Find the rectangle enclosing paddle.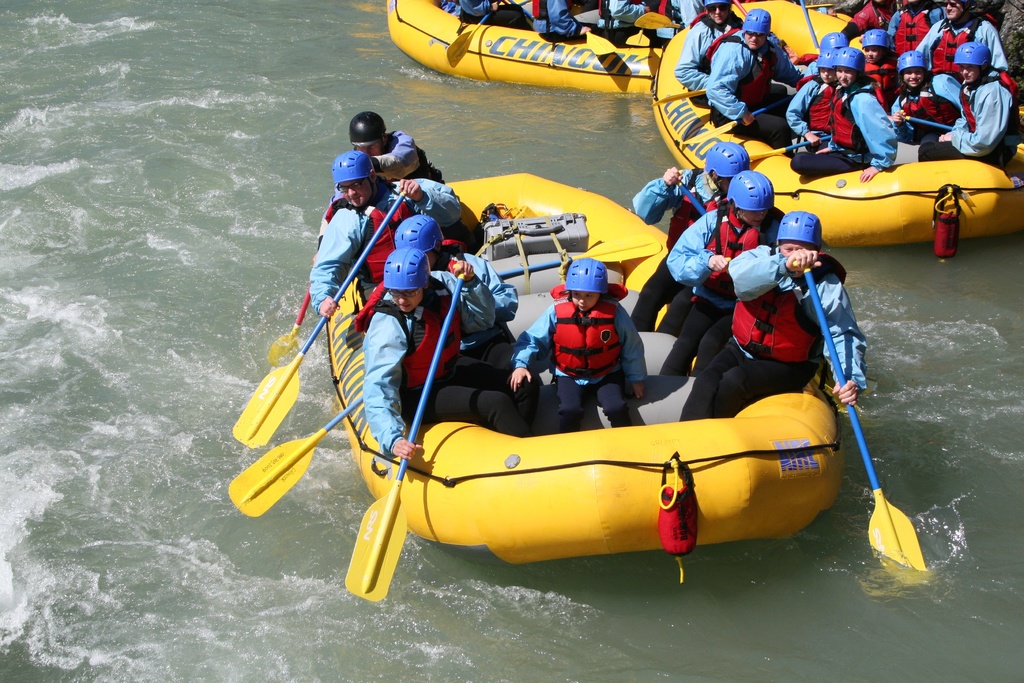
343 277 465 600.
